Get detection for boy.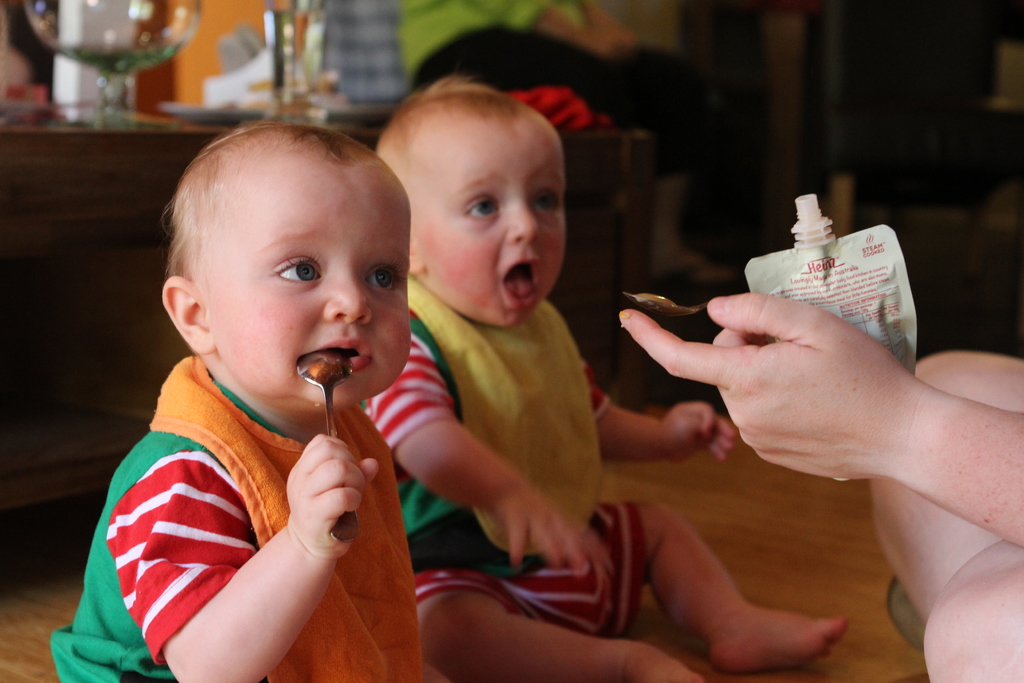
Detection: <region>375, 76, 849, 682</region>.
